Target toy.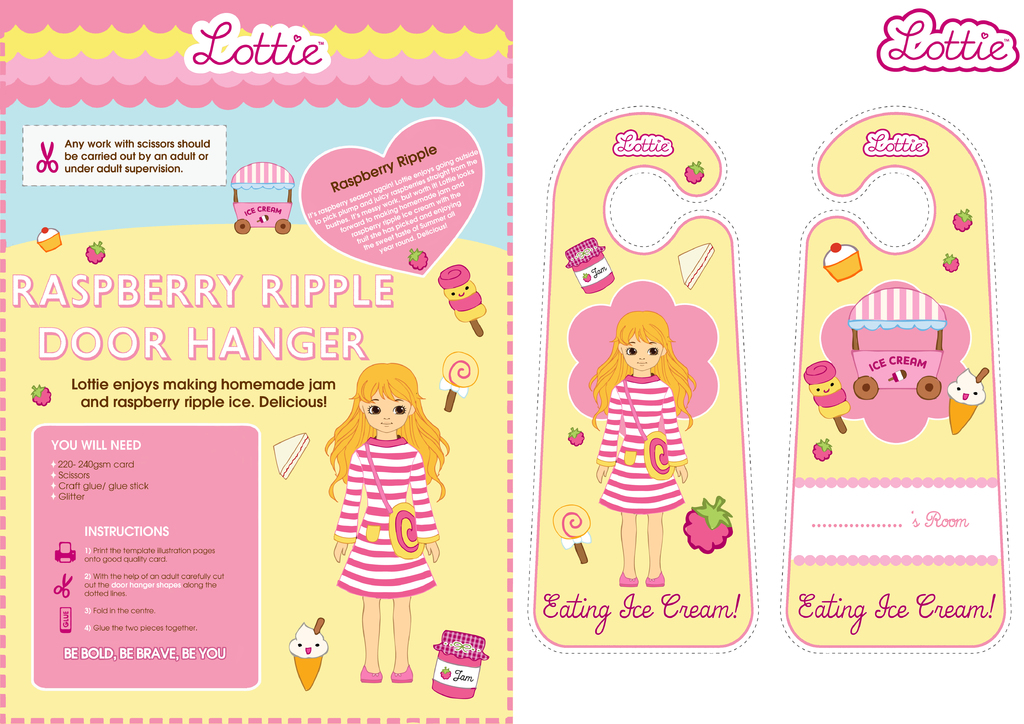
Target region: locate(436, 262, 486, 339).
